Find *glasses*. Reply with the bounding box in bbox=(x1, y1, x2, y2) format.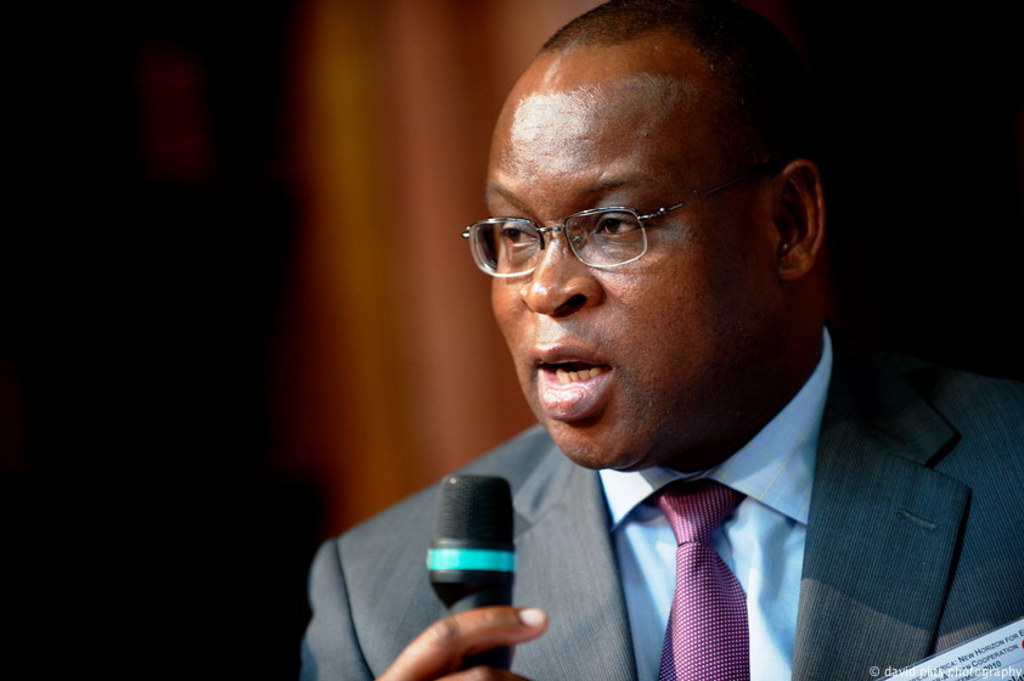
bbox=(451, 176, 783, 275).
